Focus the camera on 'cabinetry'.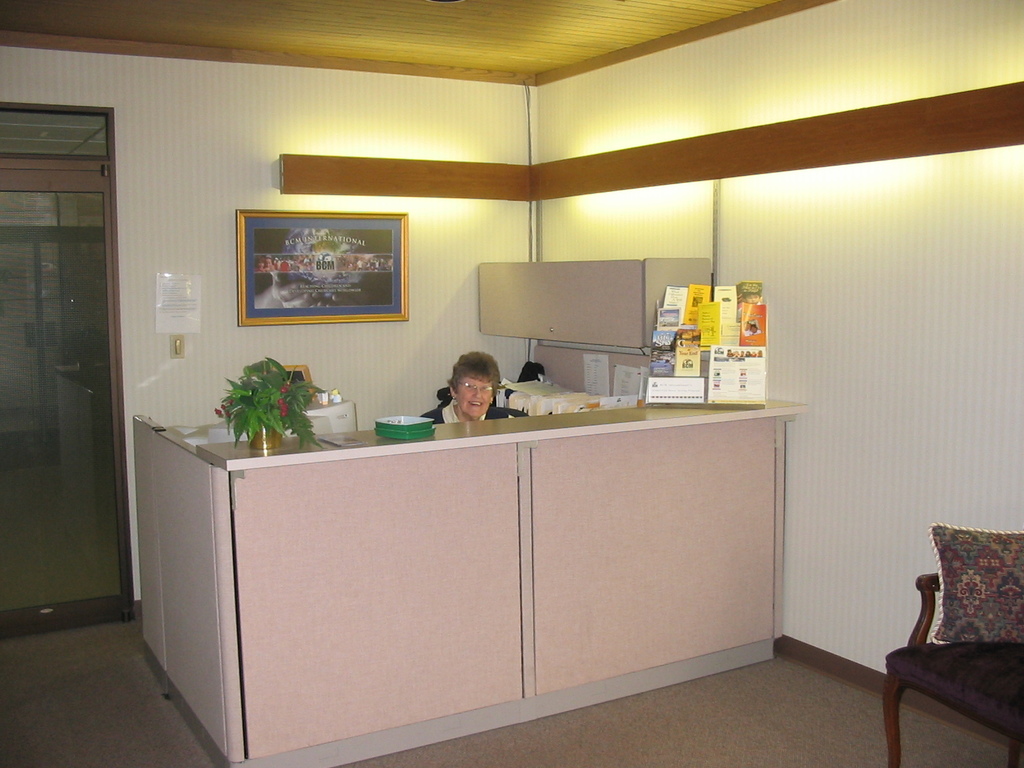
Focus region: <box>134,419,788,767</box>.
